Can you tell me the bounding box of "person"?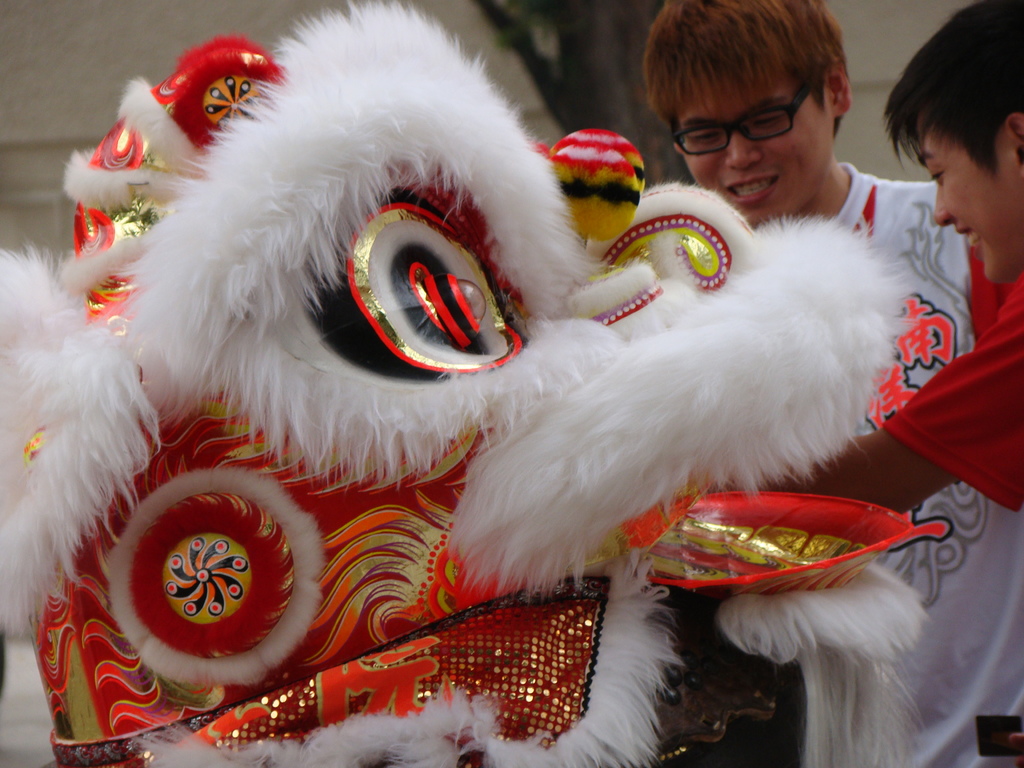
644:0:1023:767.
